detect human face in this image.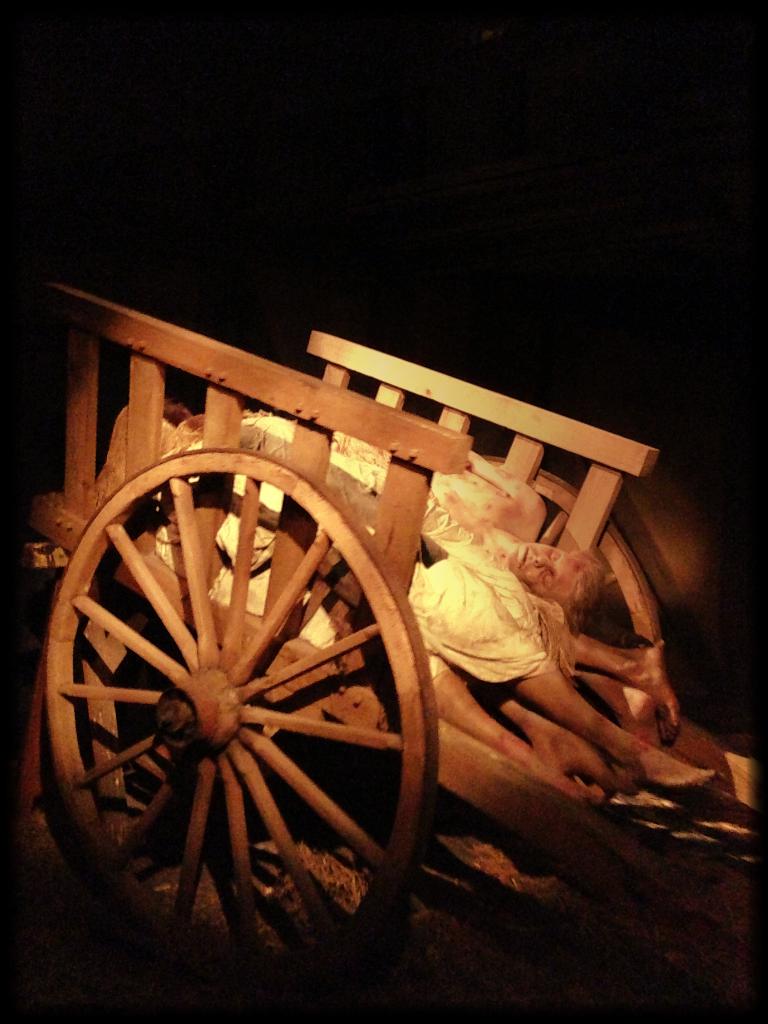
Detection: crop(519, 542, 584, 589).
